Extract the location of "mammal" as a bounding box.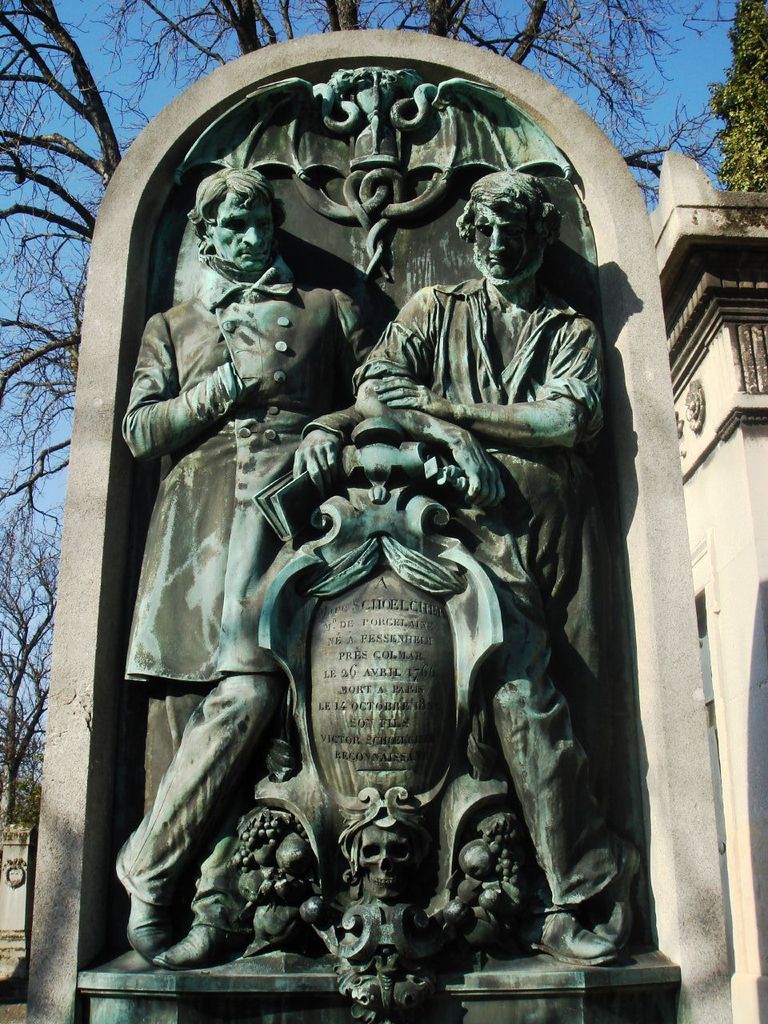
l=73, t=122, r=454, b=981.
